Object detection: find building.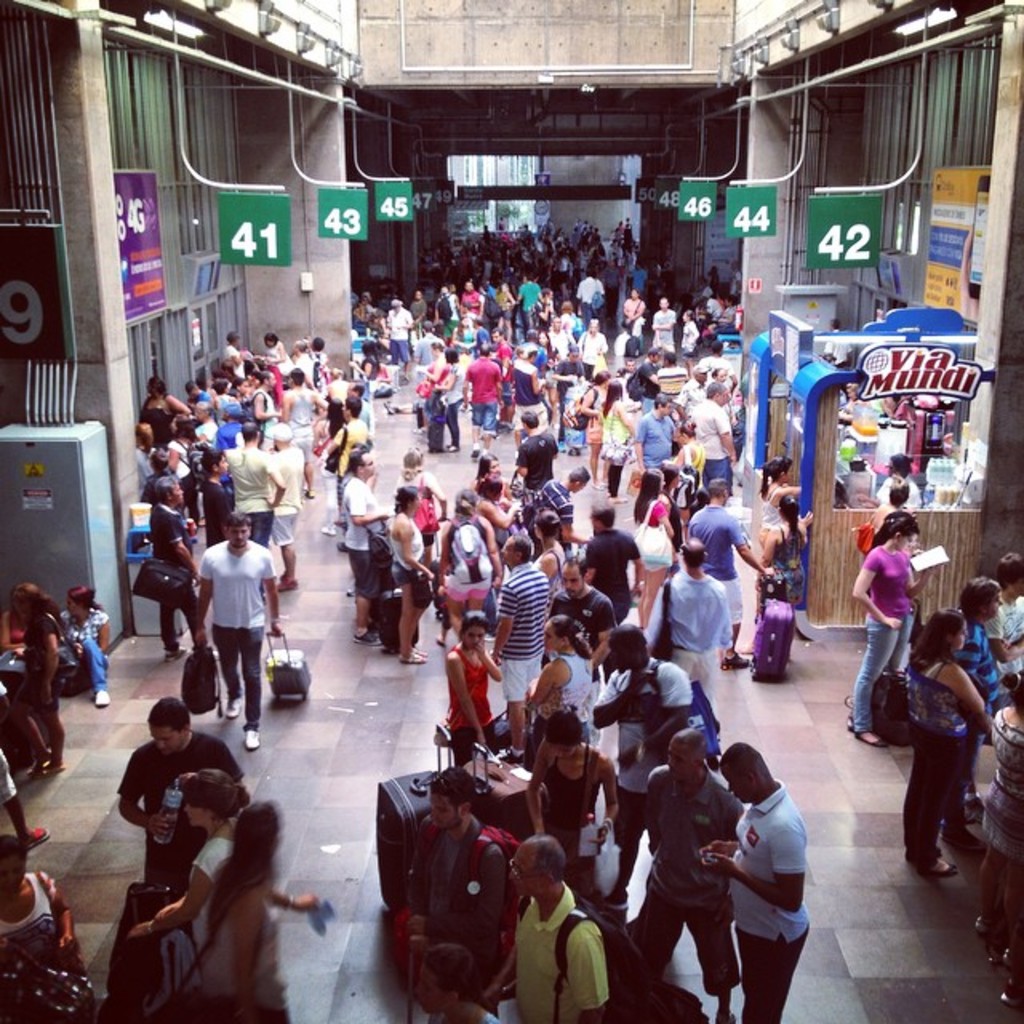
[left=0, top=0, right=1022, bottom=1022].
